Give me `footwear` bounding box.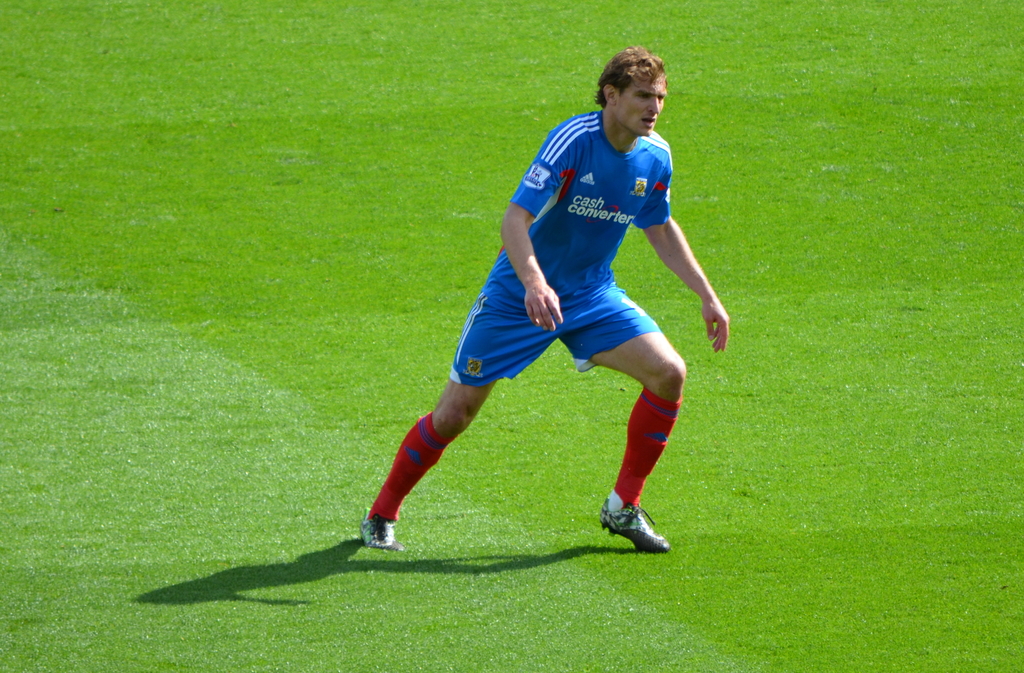
Rect(595, 502, 669, 557).
